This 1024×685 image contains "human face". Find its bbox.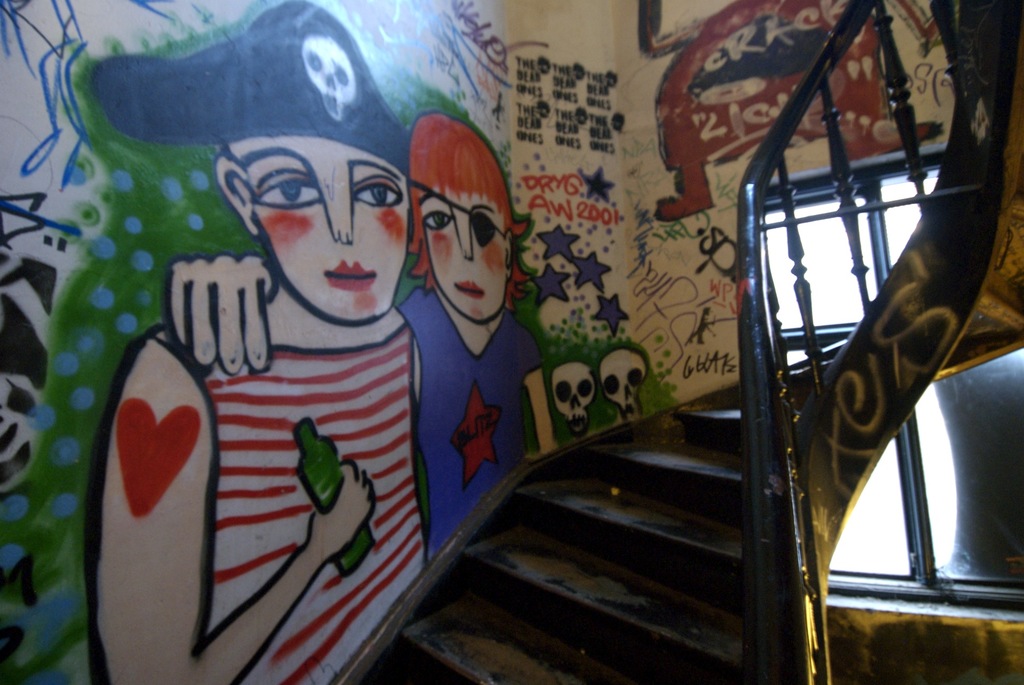
BBox(422, 189, 502, 321).
